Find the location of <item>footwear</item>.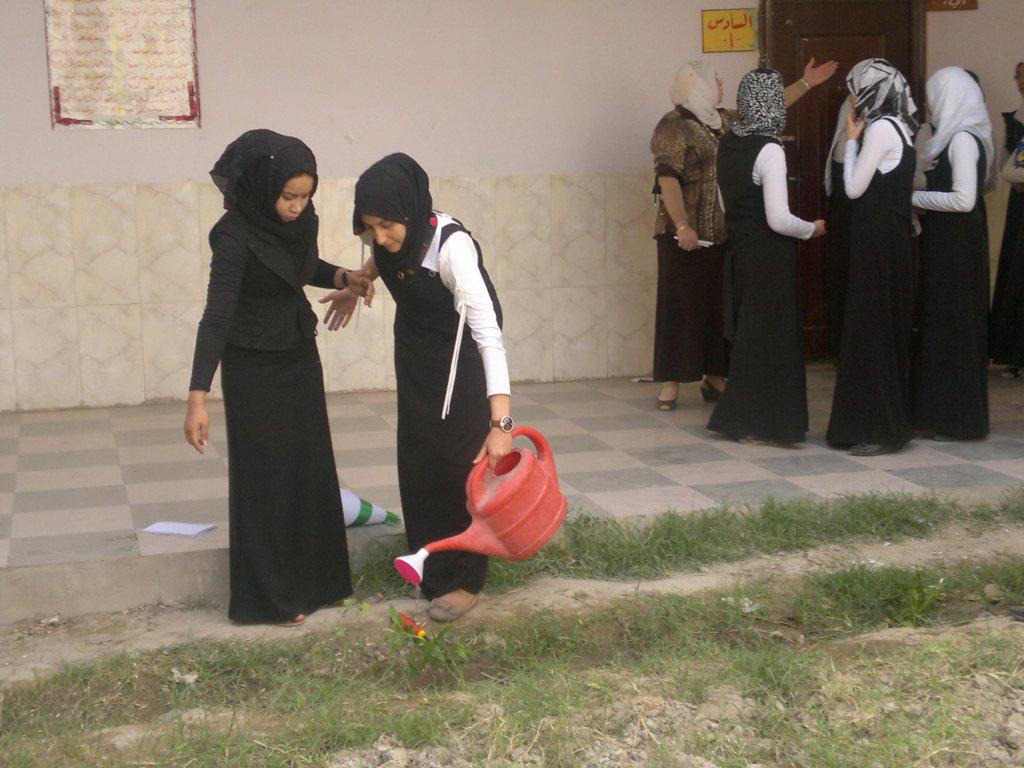
Location: 854 438 900 457.
